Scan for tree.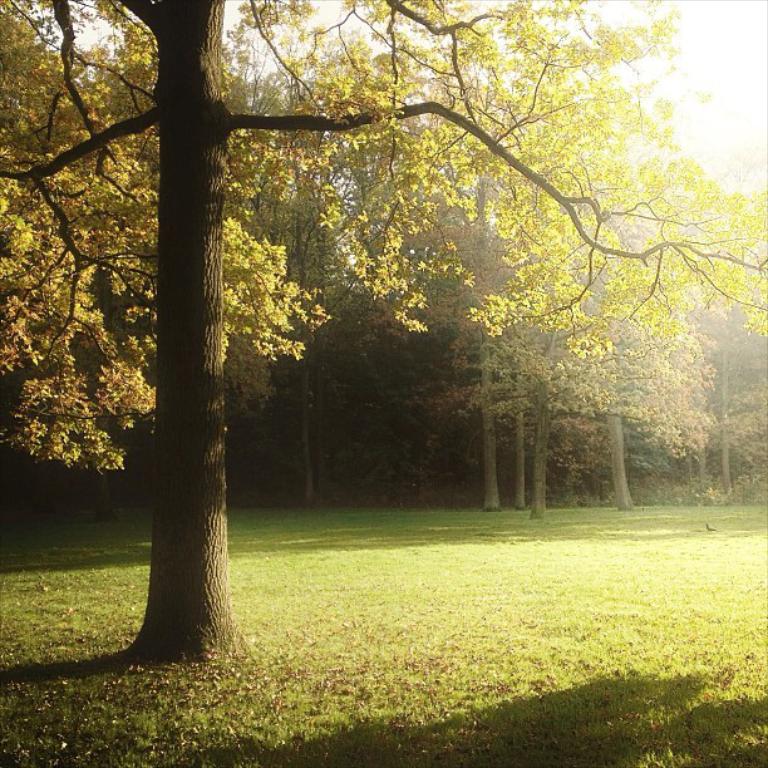
Scan result: bbox(432, 0, 543, 536).
